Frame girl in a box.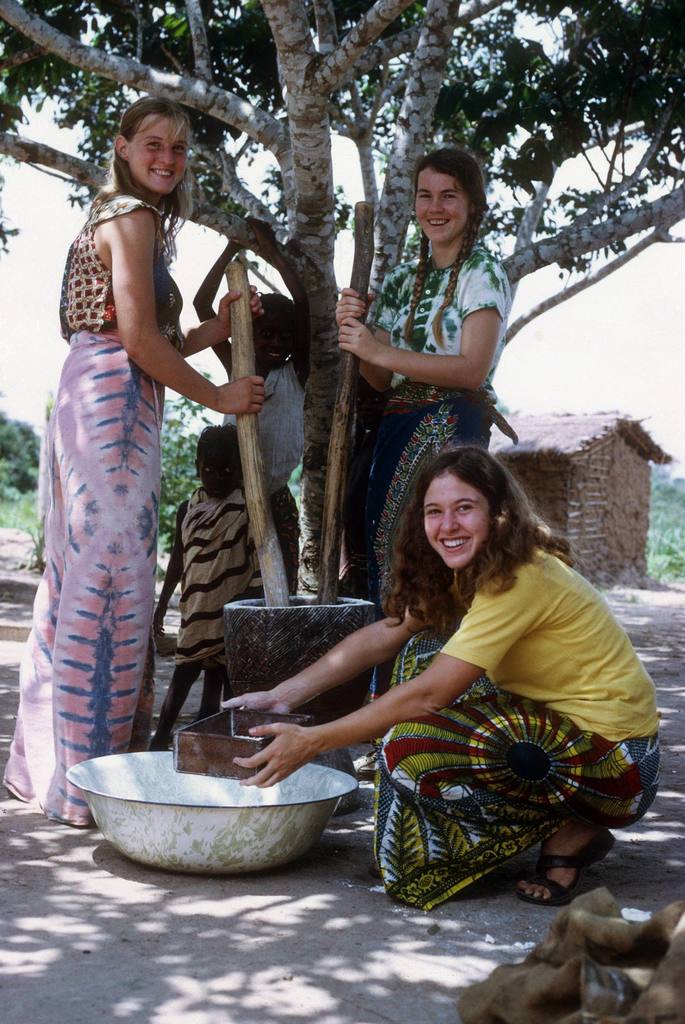
<region>216, 444, 657, 905</region>.
